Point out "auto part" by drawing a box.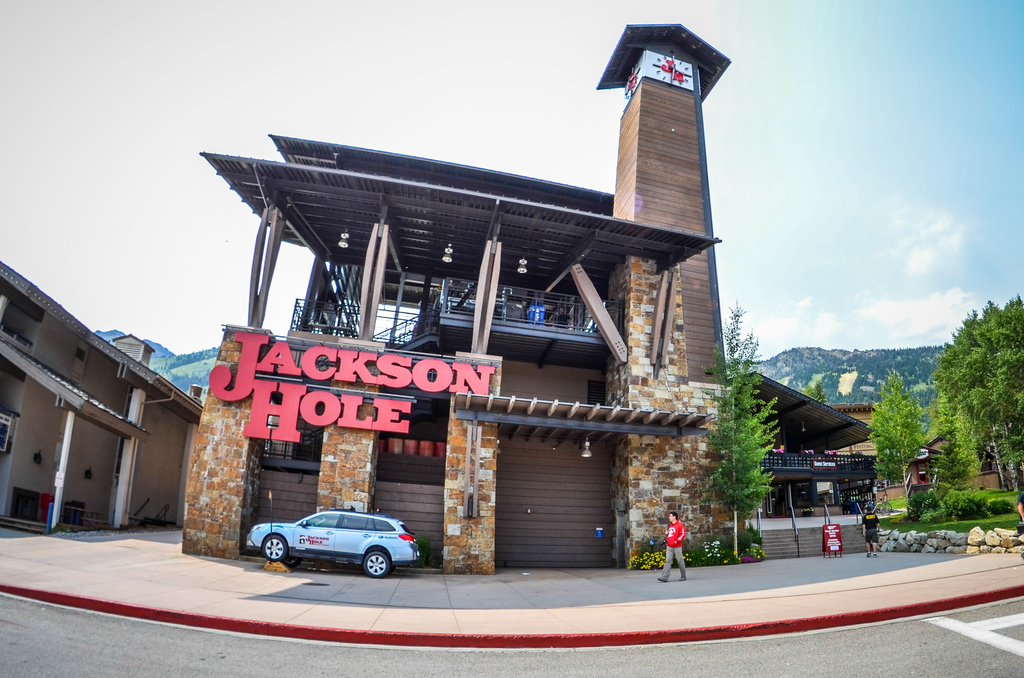
<bbox>335, 515, 379, 562</bbox>.
